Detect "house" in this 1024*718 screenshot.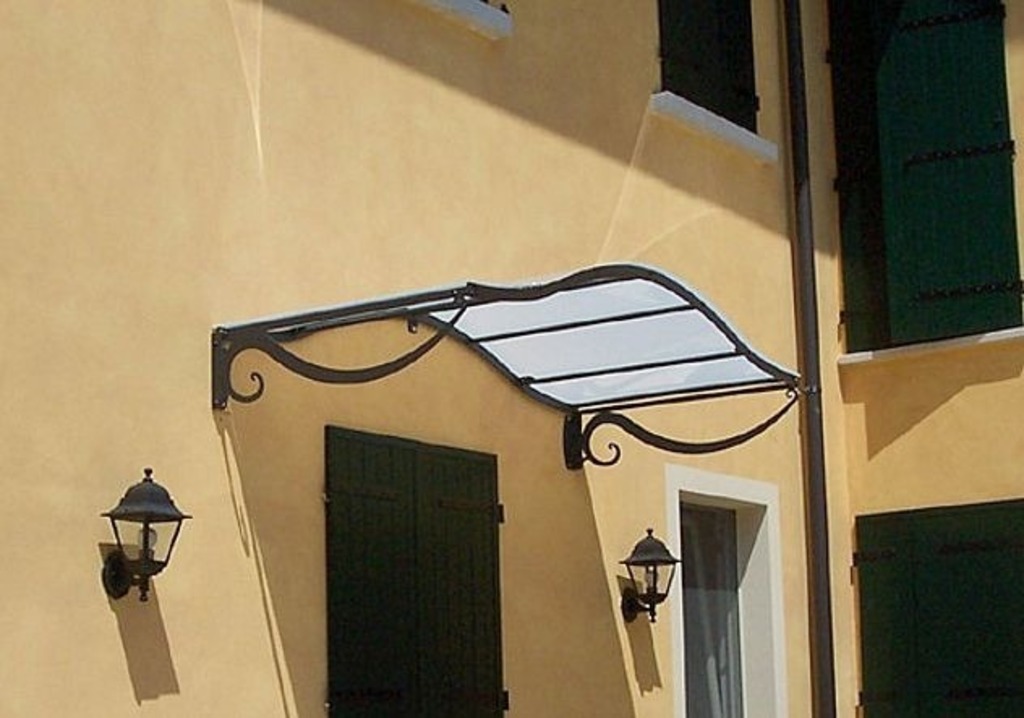
Detection: (0, 0, 1022, 715).
